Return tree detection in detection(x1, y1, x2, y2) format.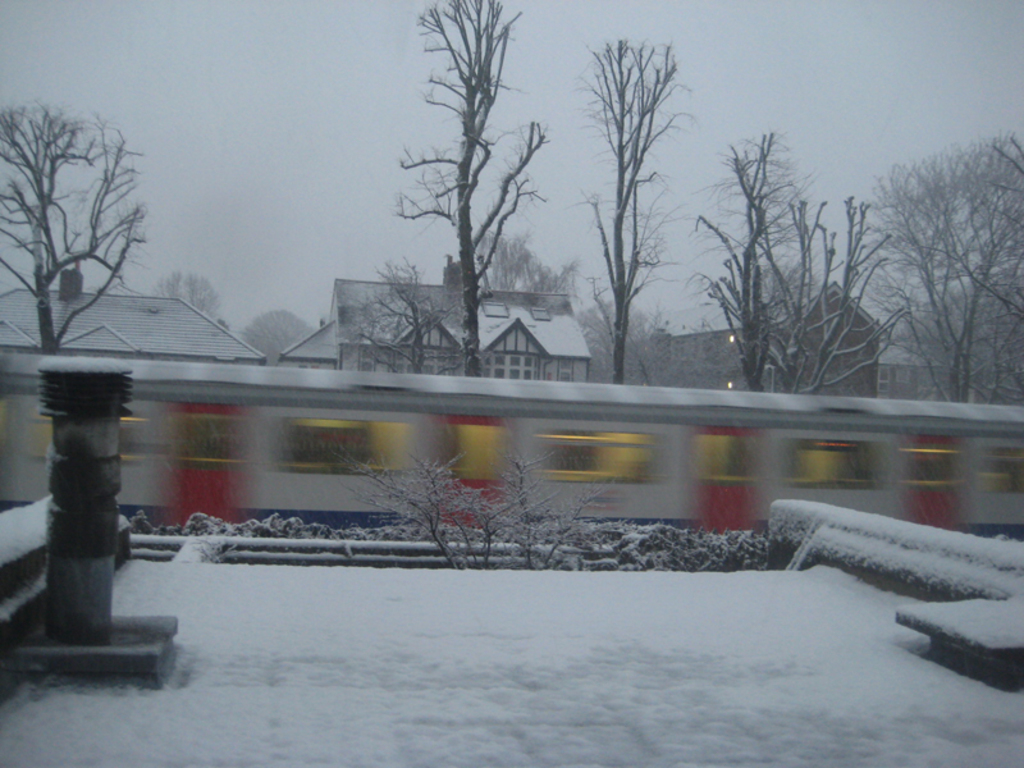
detection(564, 40, 704, 390).
